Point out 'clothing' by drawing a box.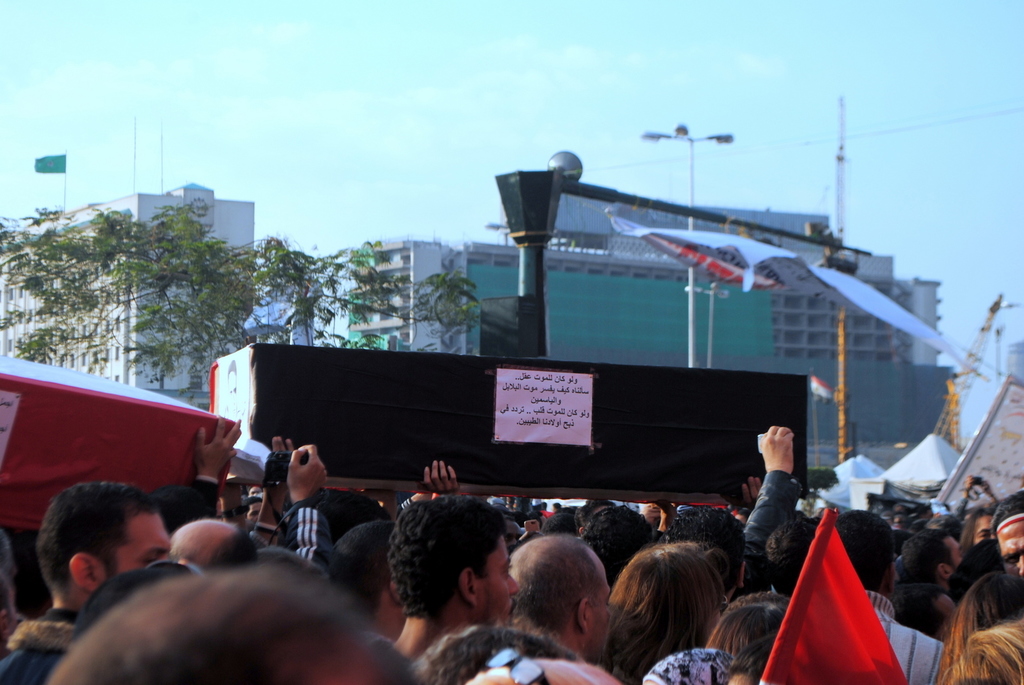
pyautogui.locateOnScreen(0, 611, 81, 684).
